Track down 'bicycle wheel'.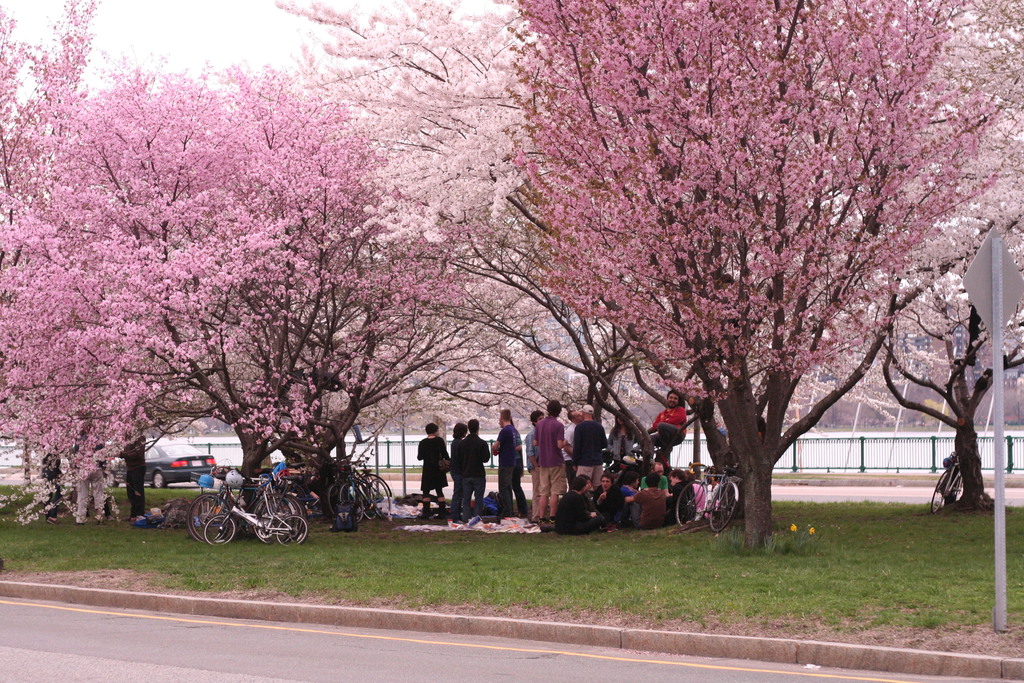
Tracked to <region>712, 483, 737, 532</region>.
